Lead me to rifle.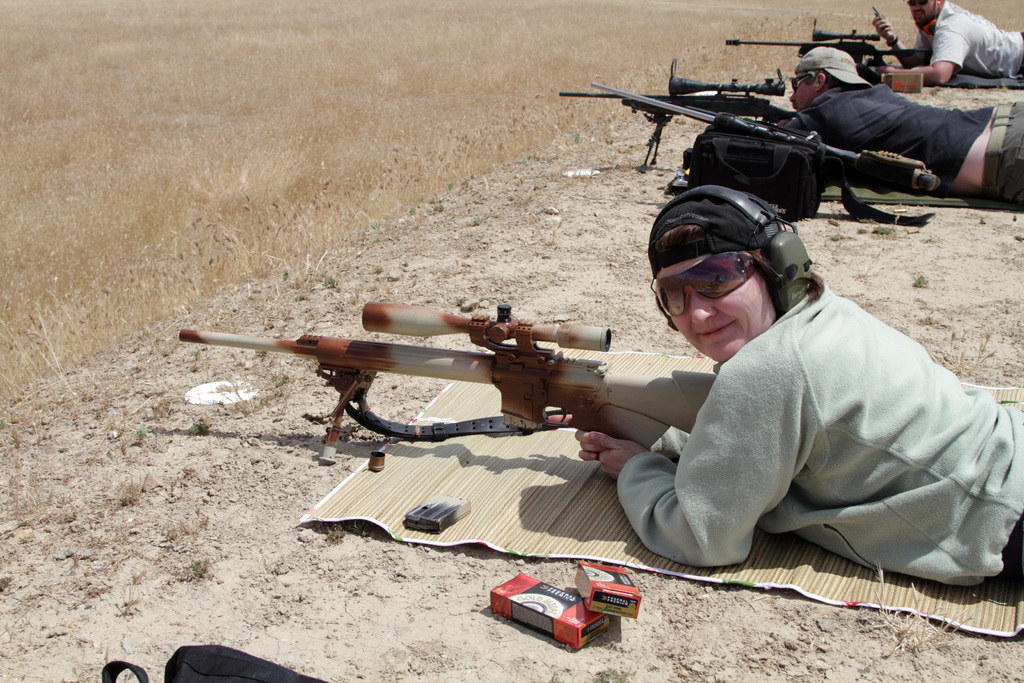
Lead to x1=180, y1=304, x2=716, y2=463.
